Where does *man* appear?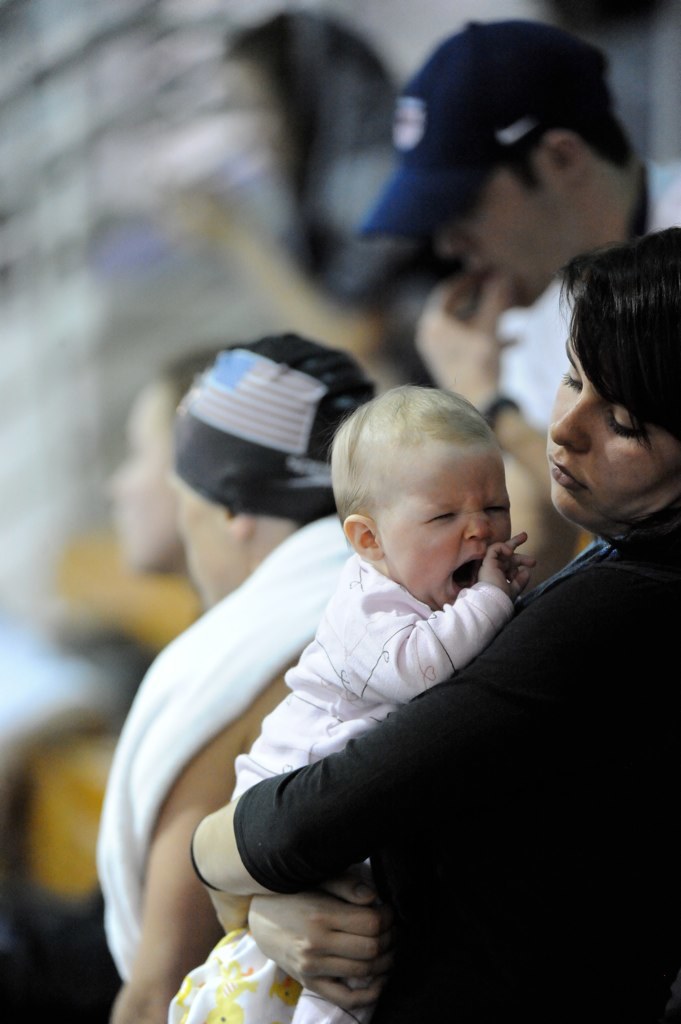
Appears at <bbox>358, 17, 680, 599</bbox>.
